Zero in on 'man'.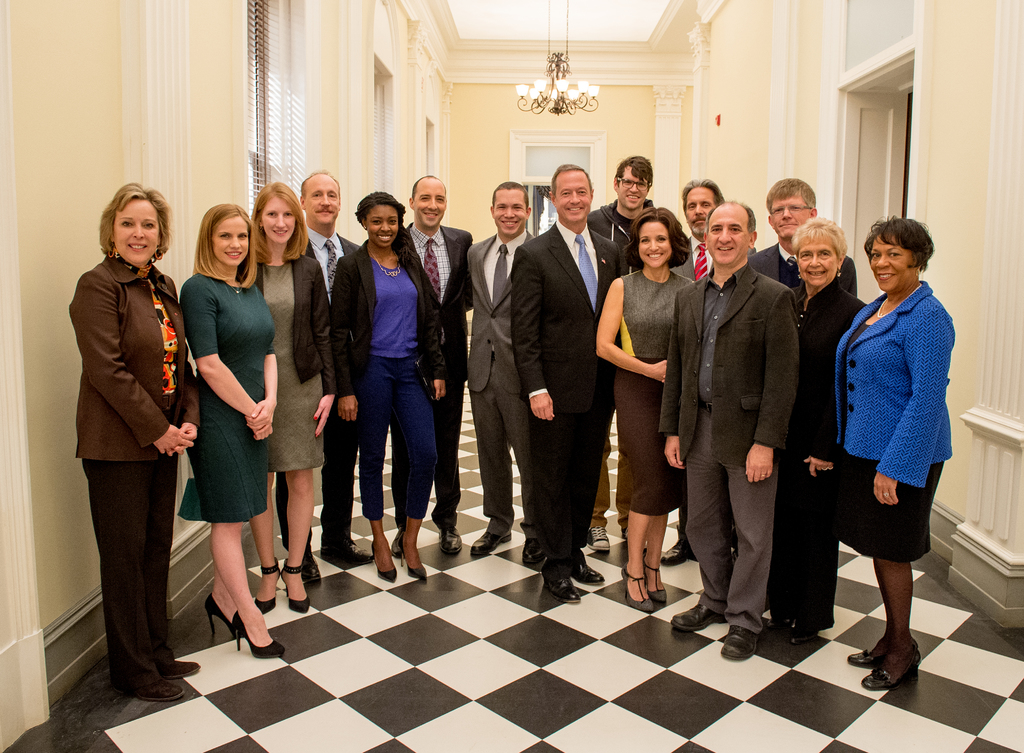
Zeroed in: (left=397, top=166, right=484, bottom=556).
